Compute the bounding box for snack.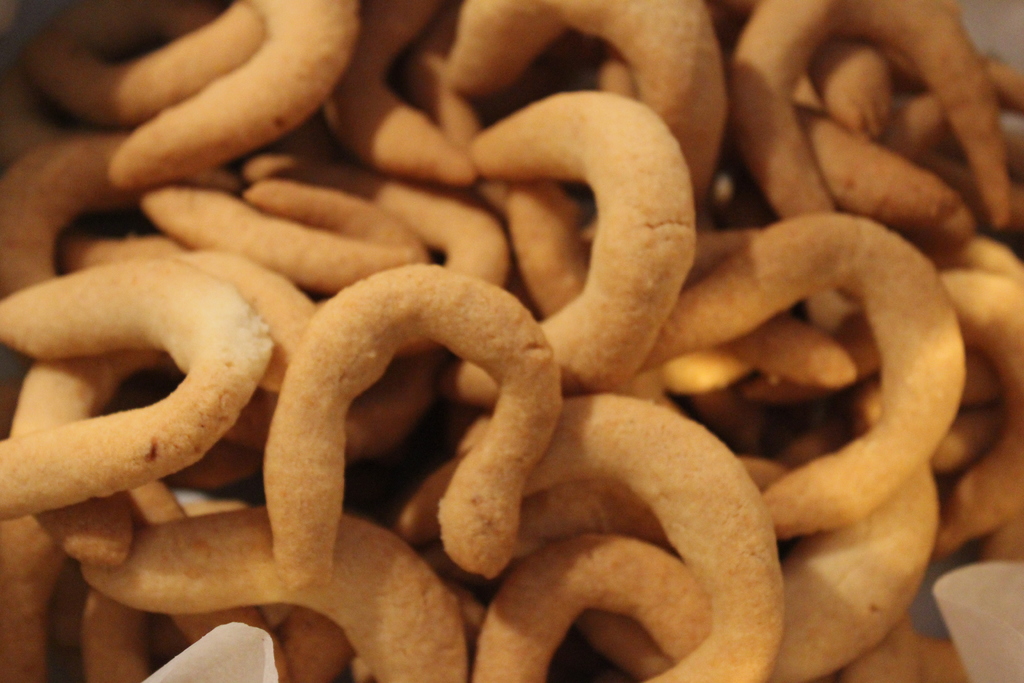
<bbox>0, 3, 1023, 682</bbox>.
